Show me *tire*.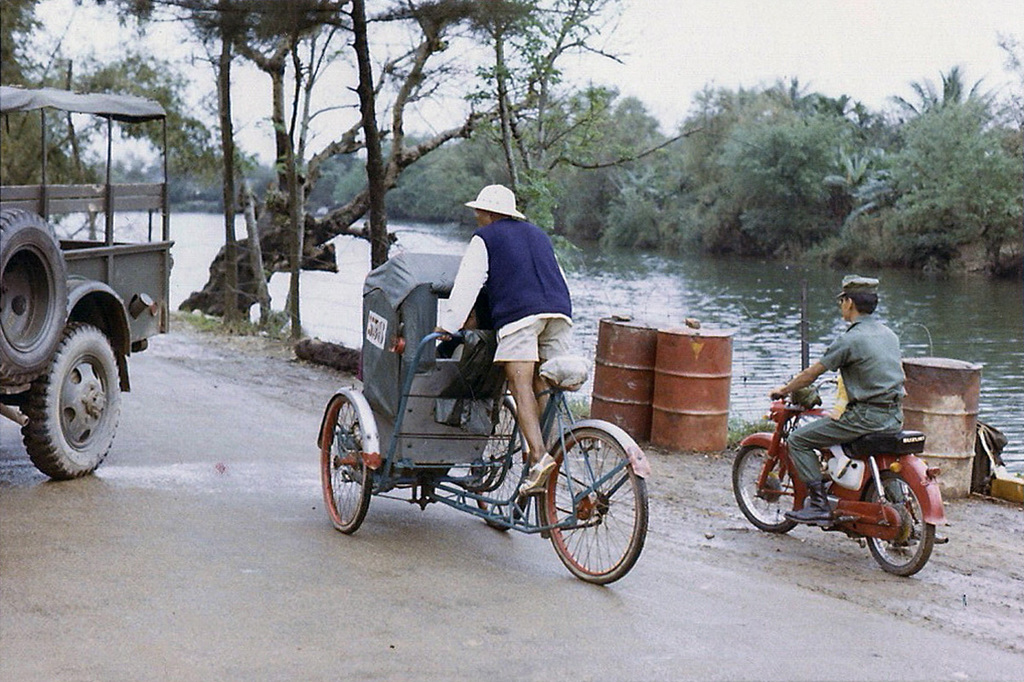
*tire* is here: (729, 442, 803, 531).
